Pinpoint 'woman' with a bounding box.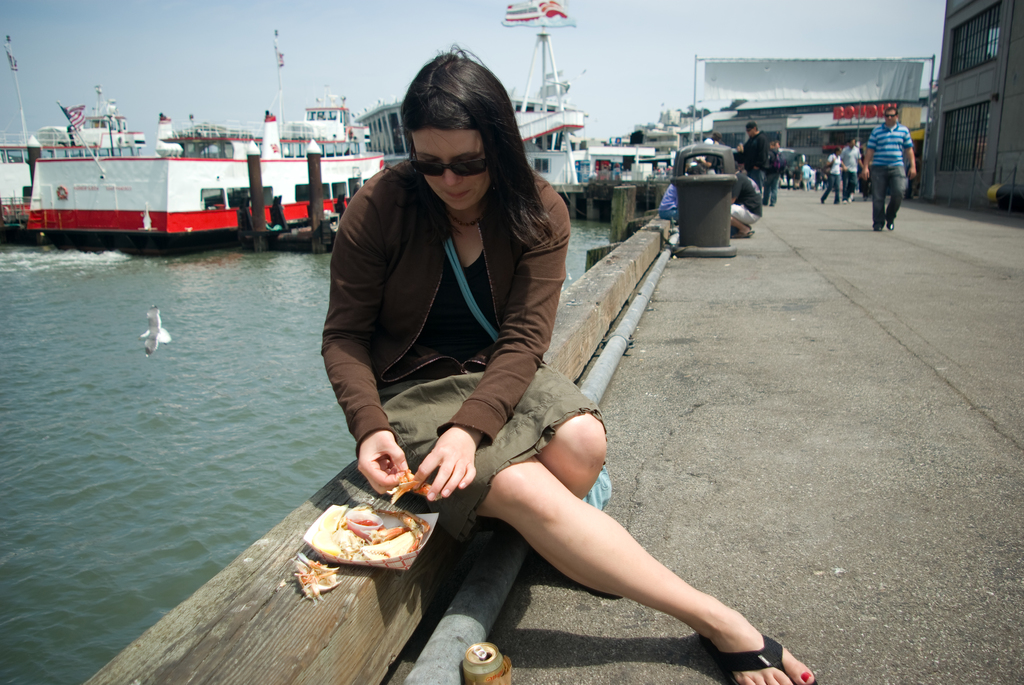
308:75:763:684.
